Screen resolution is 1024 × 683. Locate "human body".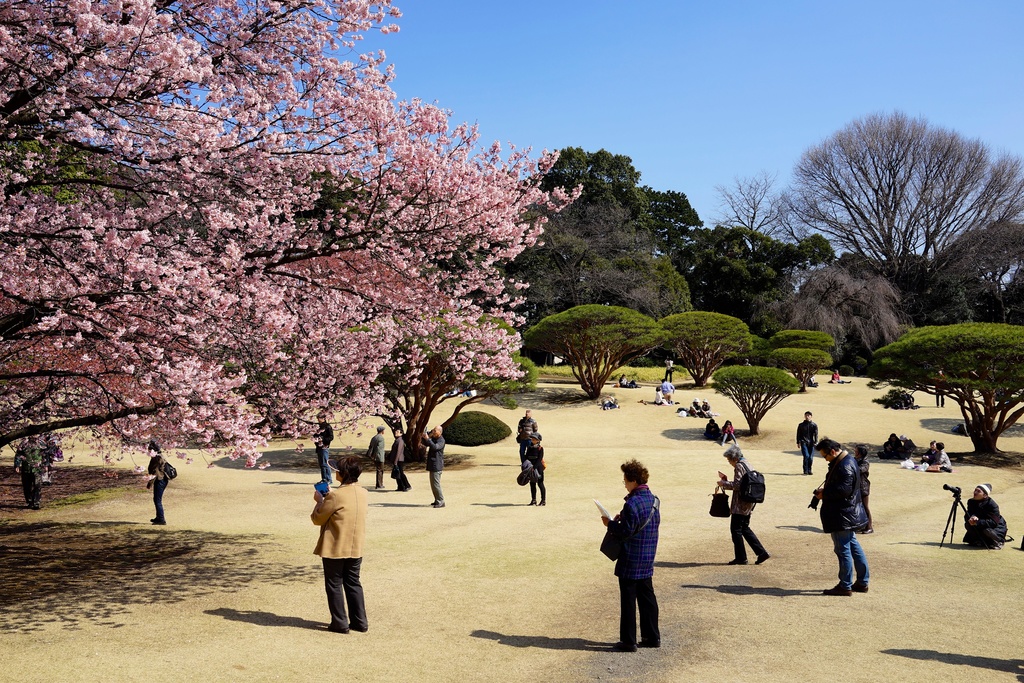
x1=797, y1=411, x2=819, y2=477.
